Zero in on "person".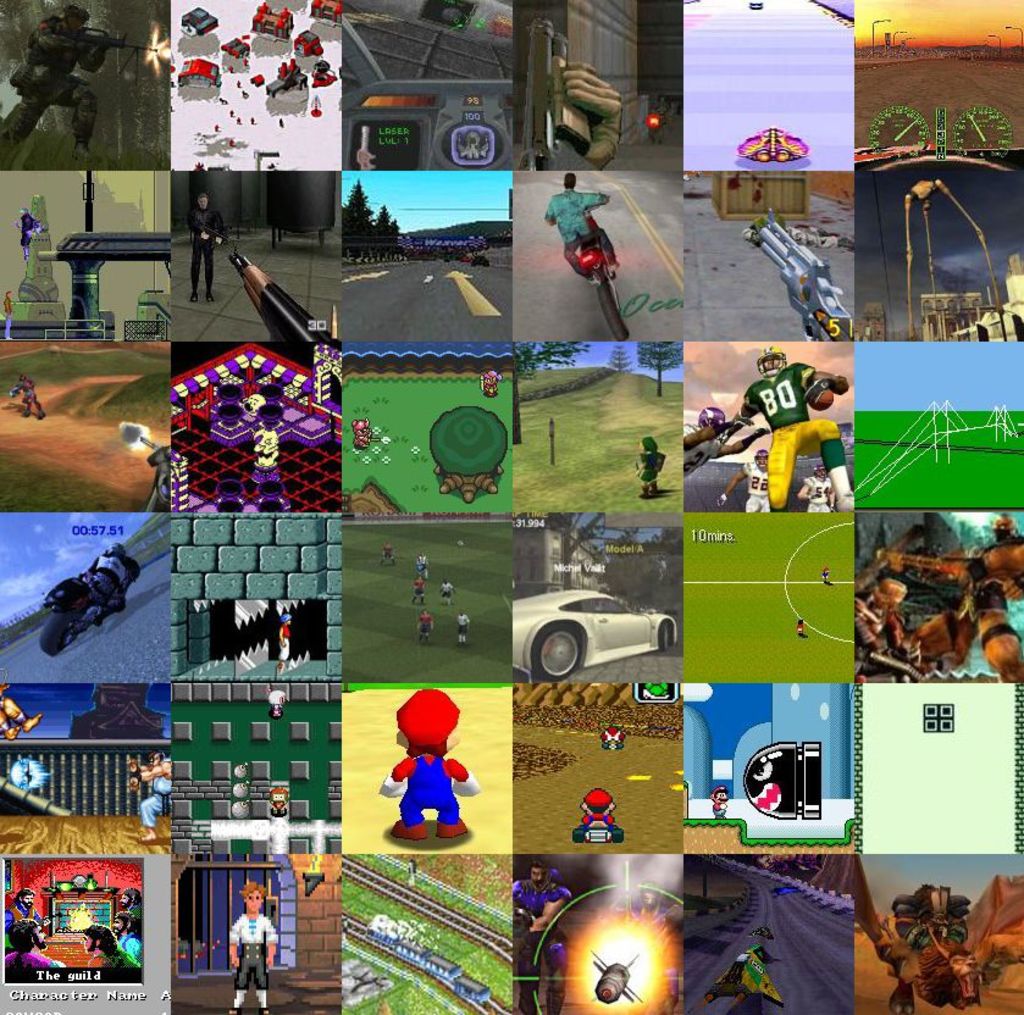
Zeroed in: box=[824, 564, 836, 584].
